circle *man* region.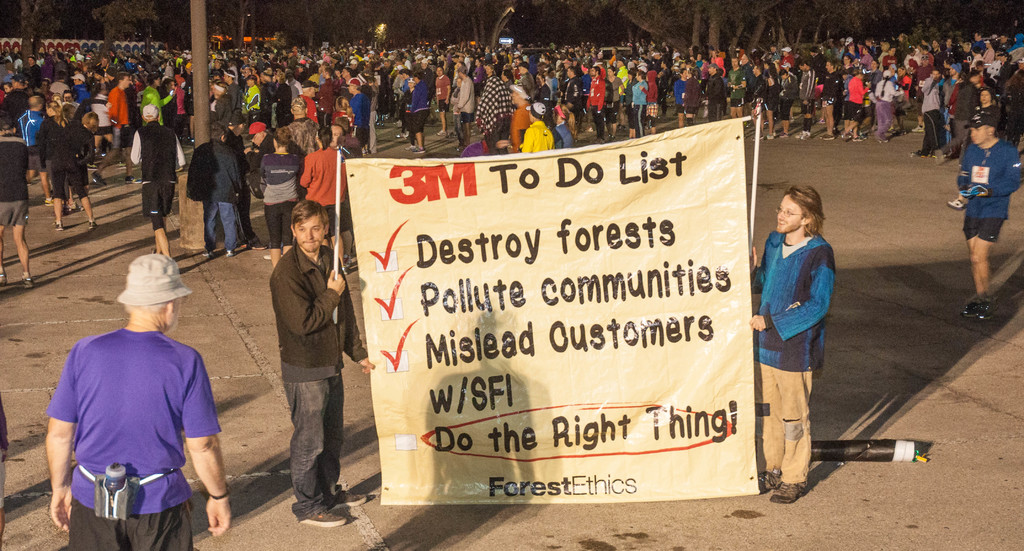
Region: [40,99,97,232].
